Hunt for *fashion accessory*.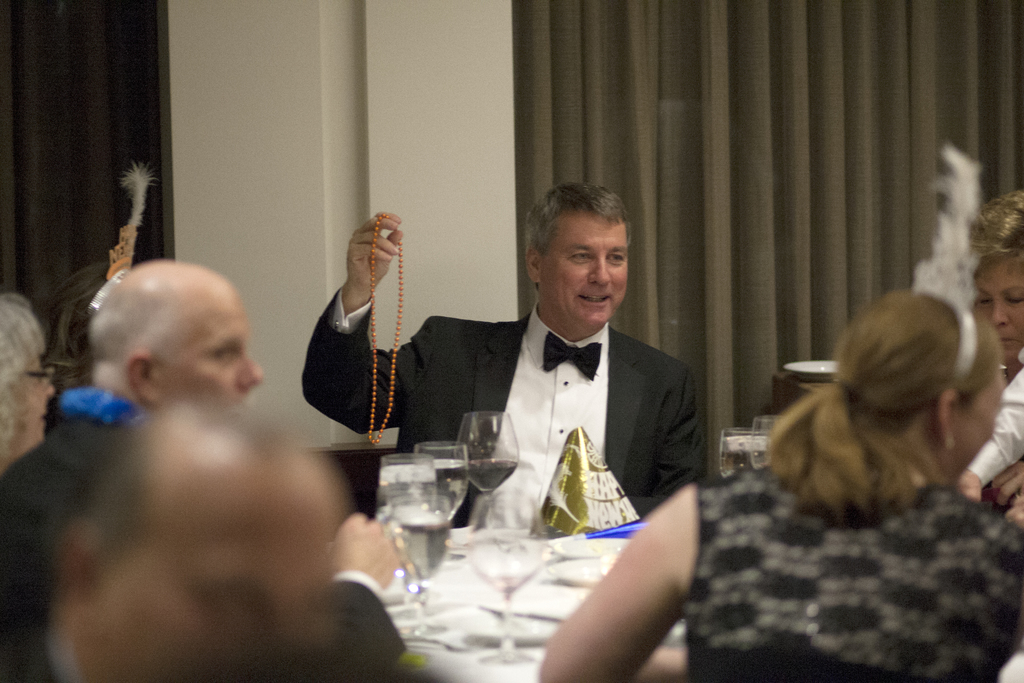
Hunted down at <box>925,299,977,390</box>.
